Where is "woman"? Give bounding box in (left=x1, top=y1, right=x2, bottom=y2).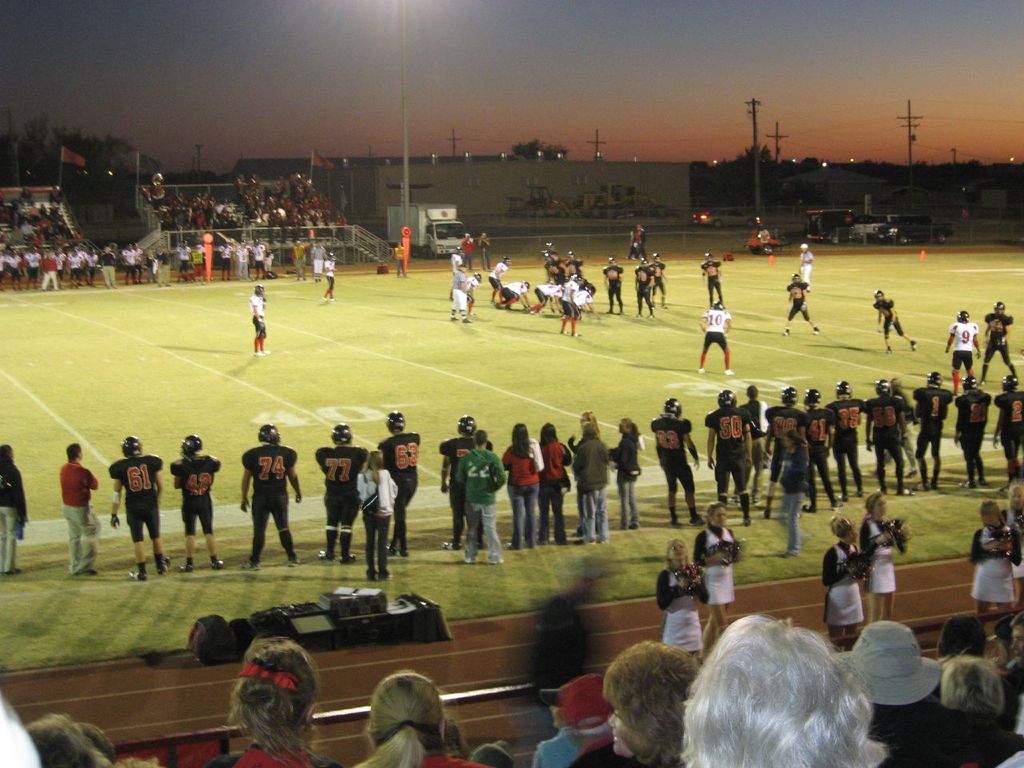
(left=693, top=502, right=742, bottom=632).
